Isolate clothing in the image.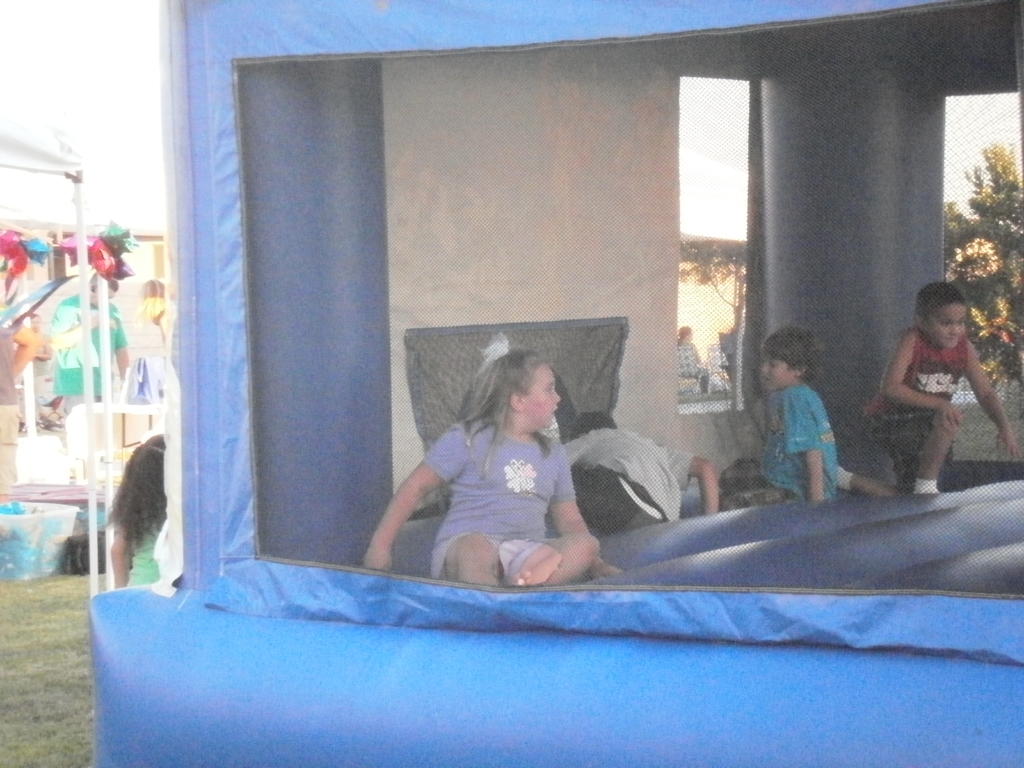
Isolated region: <bbox>424, 415, 578, 586</bbox>.
